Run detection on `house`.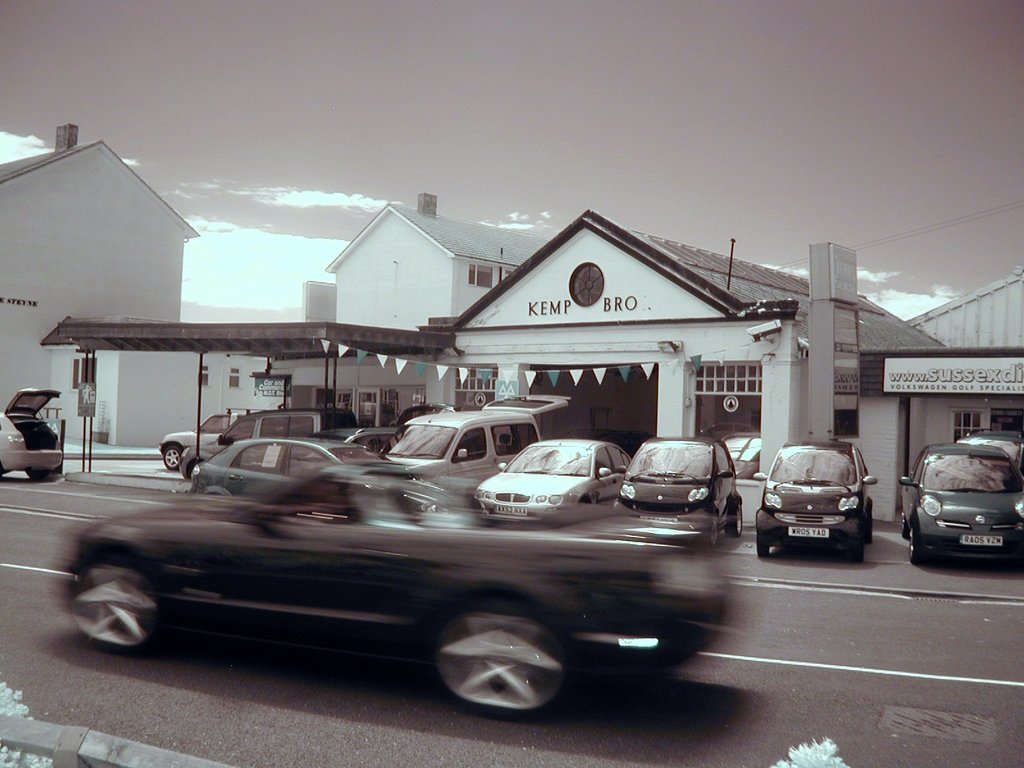
Result: (312, 191, 596, 408).
